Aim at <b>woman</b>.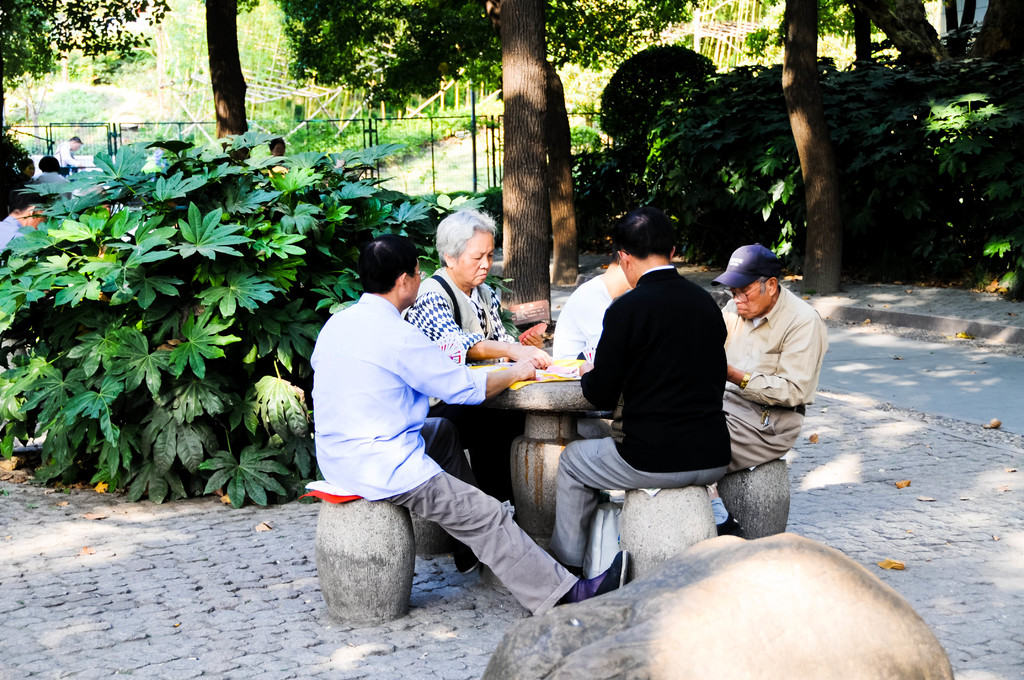
Aimed at bbox=[35, 156, 69, 192].
